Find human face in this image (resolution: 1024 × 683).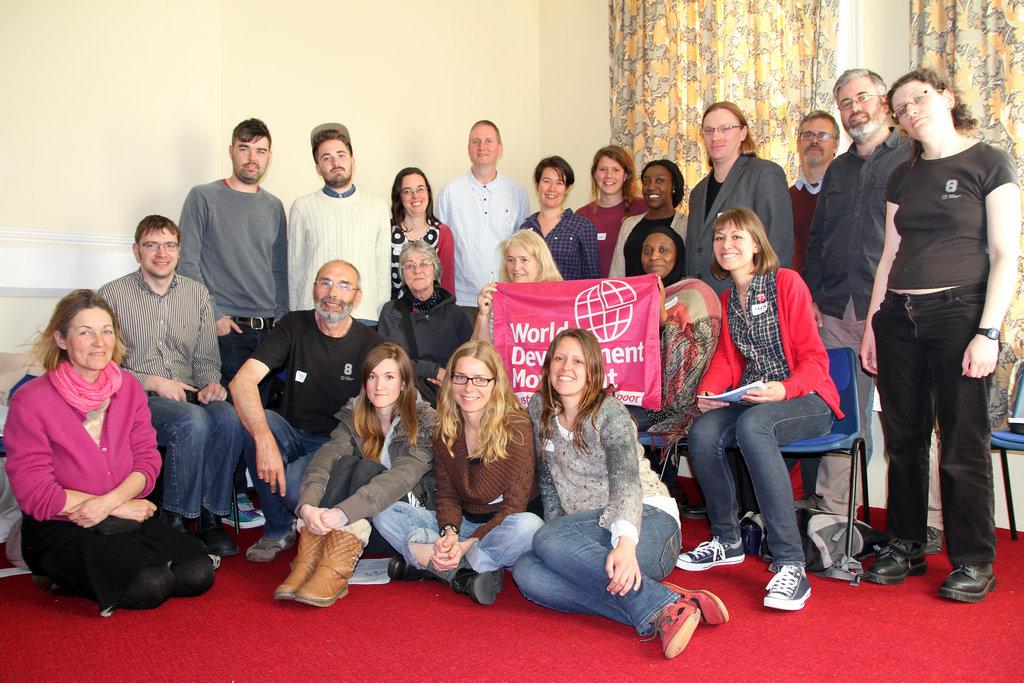
bbox(638, 239, 675, 284).
